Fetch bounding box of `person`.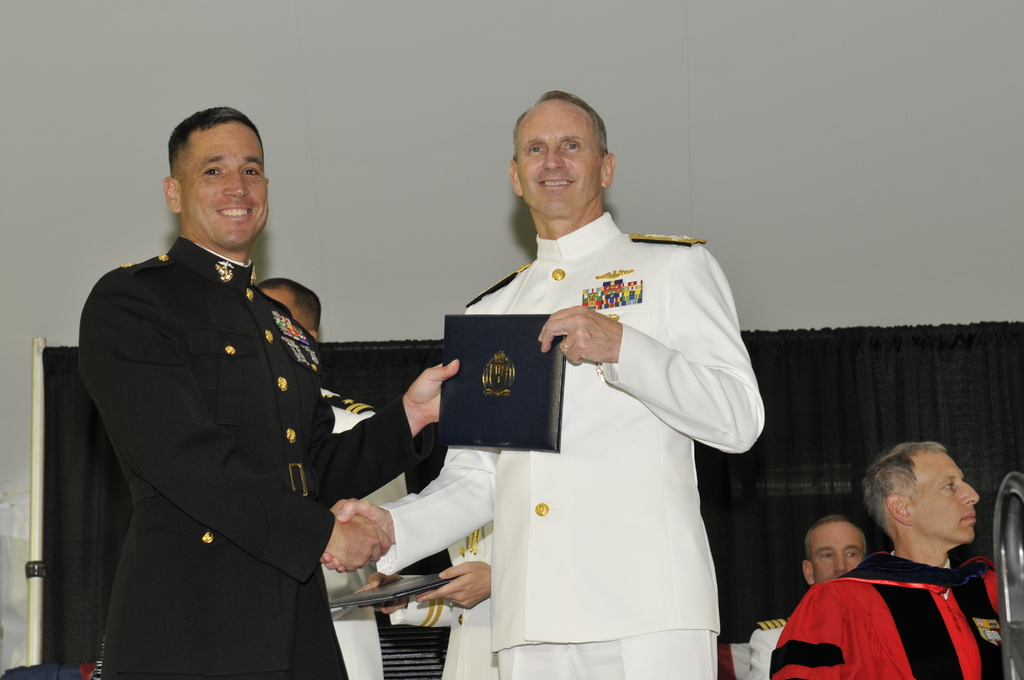
Bbox: <region>76, 102, 453, 679</region>.
